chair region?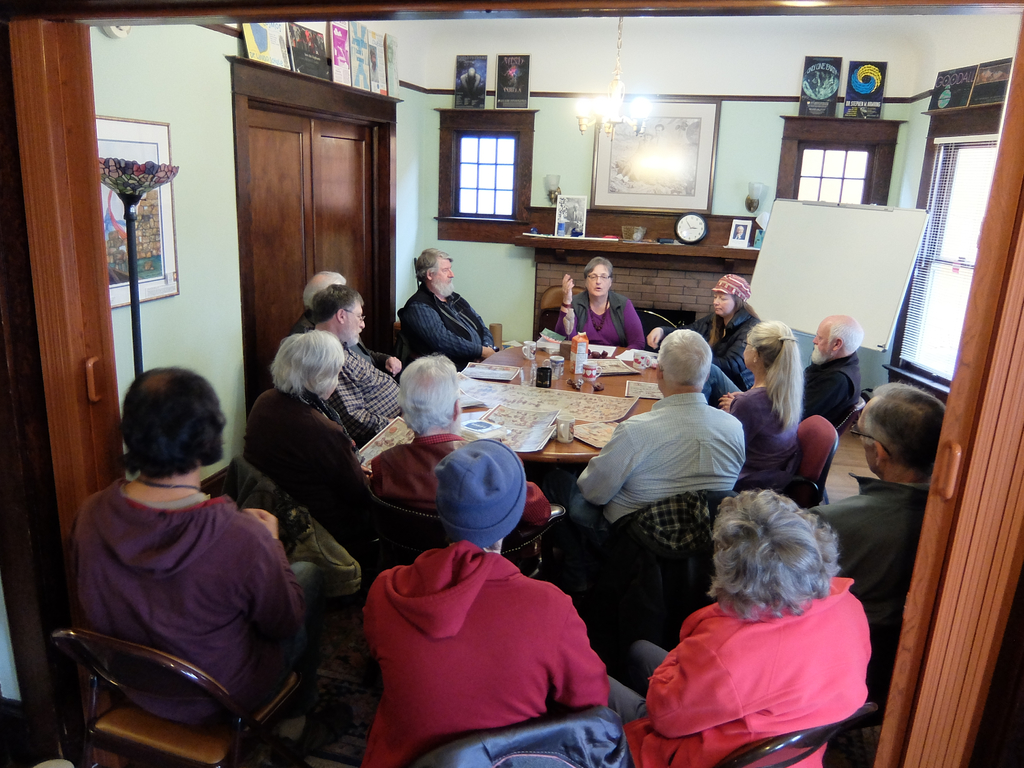
(left=47, top=622, right=300, bottom=767)
